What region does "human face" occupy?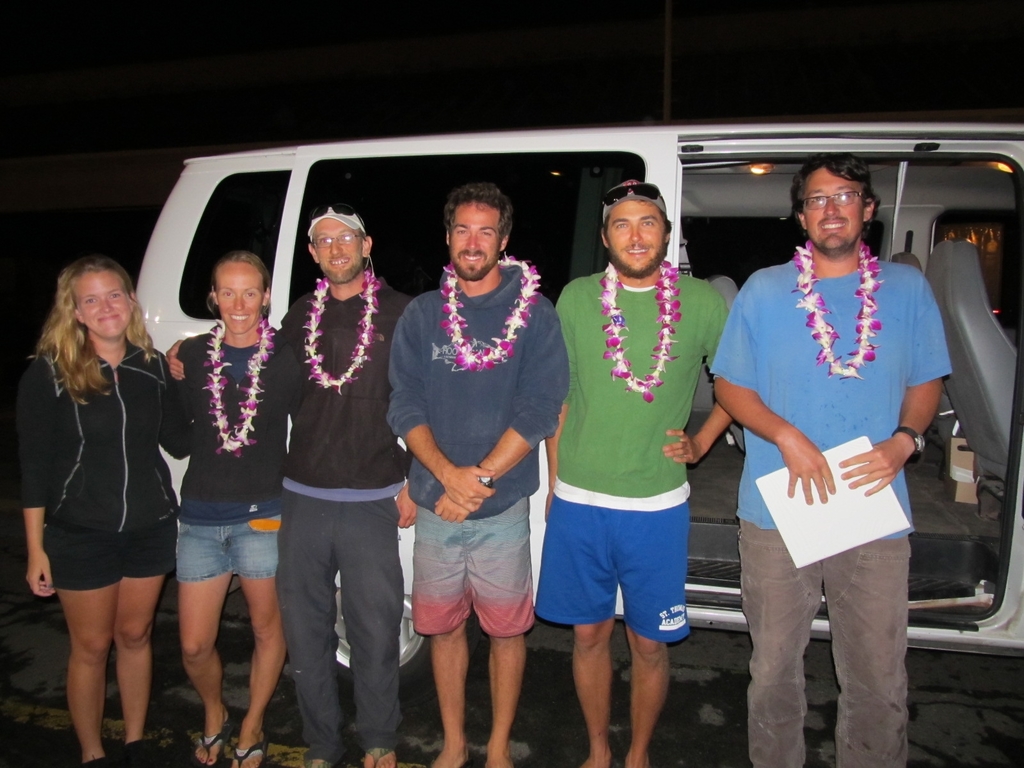
BBox(804, 172, 863, 259).
